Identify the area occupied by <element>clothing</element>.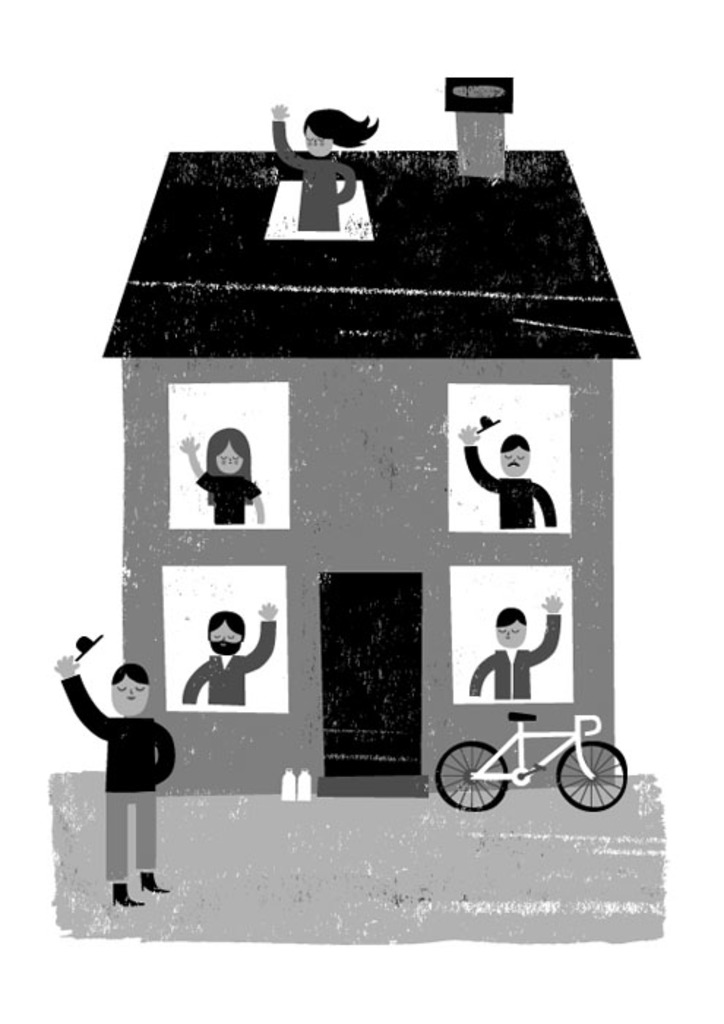
Area: bbox=(475, 614, 554, 704).
